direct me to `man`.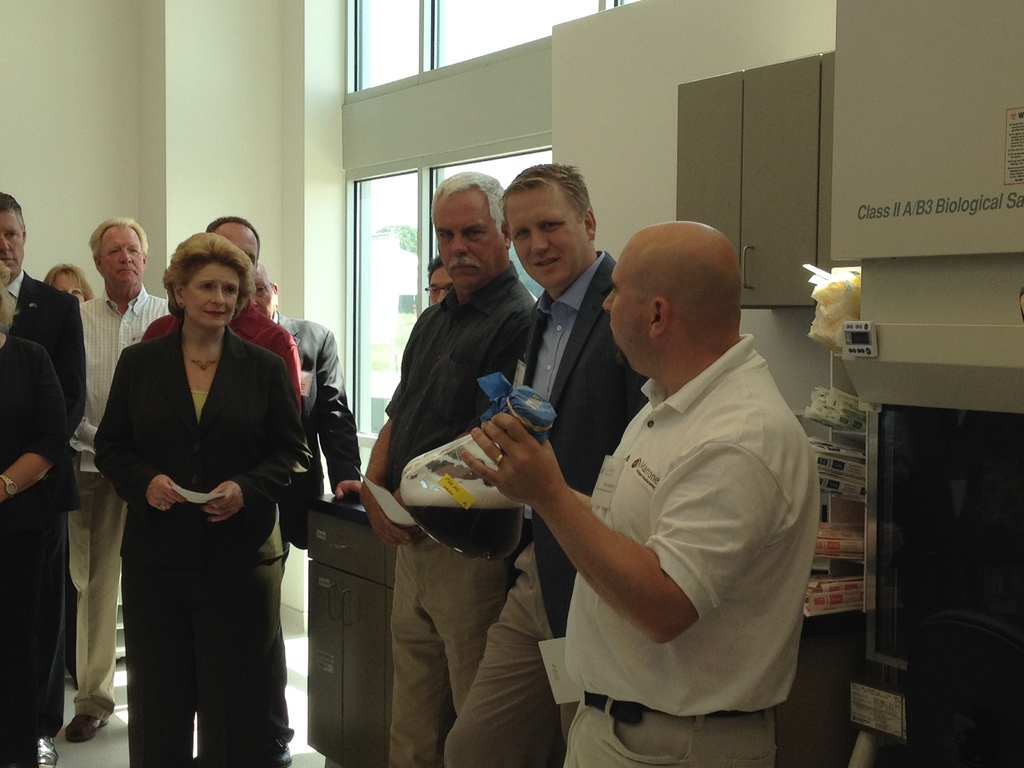
Direction: pyautogui.locateOnScreen(360, 171, 538, 767).
